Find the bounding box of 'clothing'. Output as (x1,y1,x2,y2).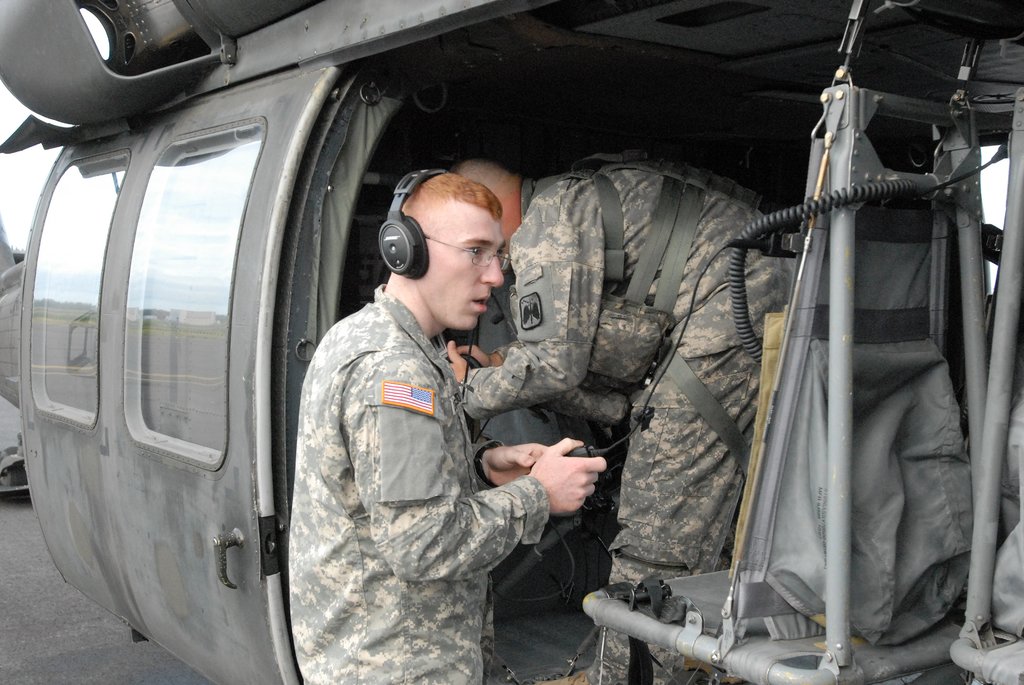
(284,219,570,666).
